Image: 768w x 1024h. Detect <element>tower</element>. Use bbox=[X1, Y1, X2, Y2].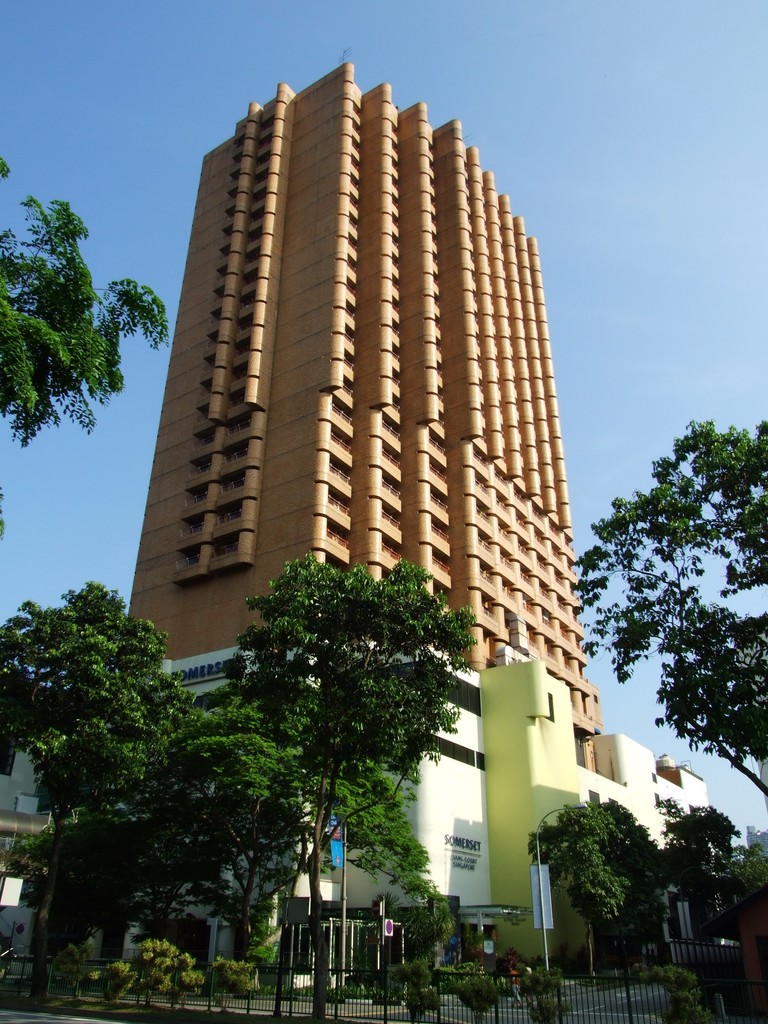
bbox=[119, 63, 711, 996].
